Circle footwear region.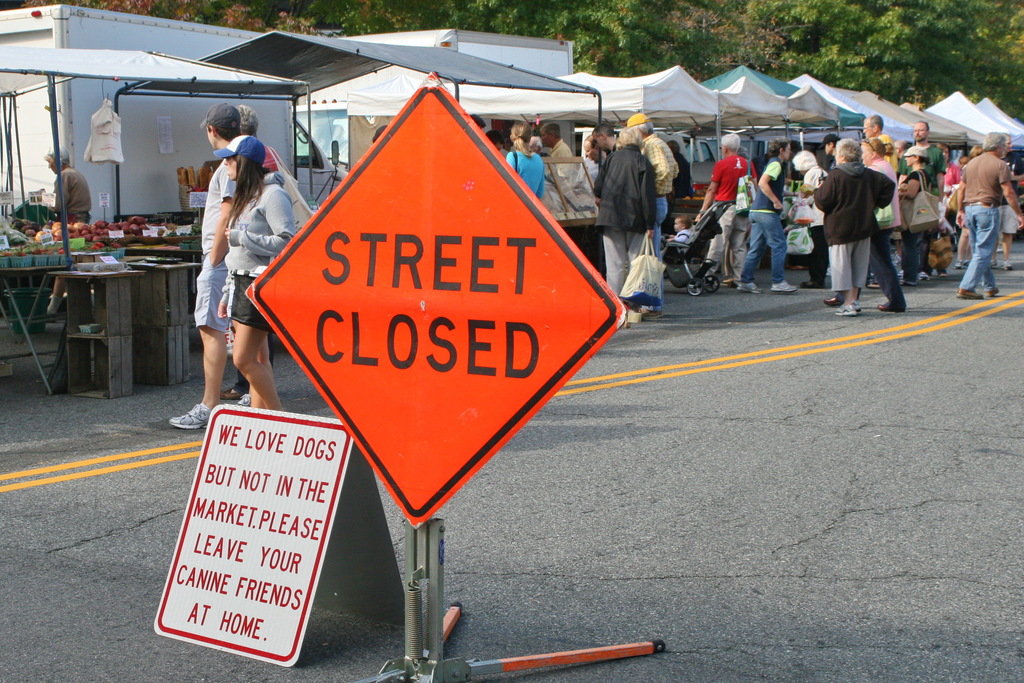
Region: select_region(984, 288, 1002, 299).
